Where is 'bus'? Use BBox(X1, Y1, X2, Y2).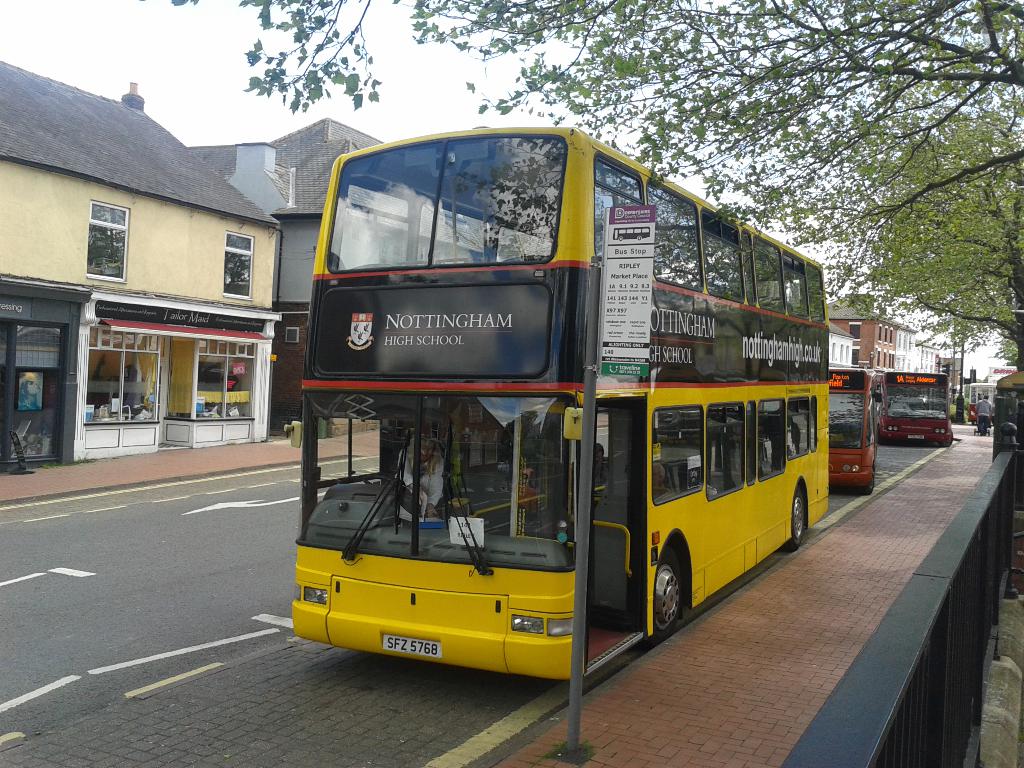
BBox(829, 366, 879, 488).
